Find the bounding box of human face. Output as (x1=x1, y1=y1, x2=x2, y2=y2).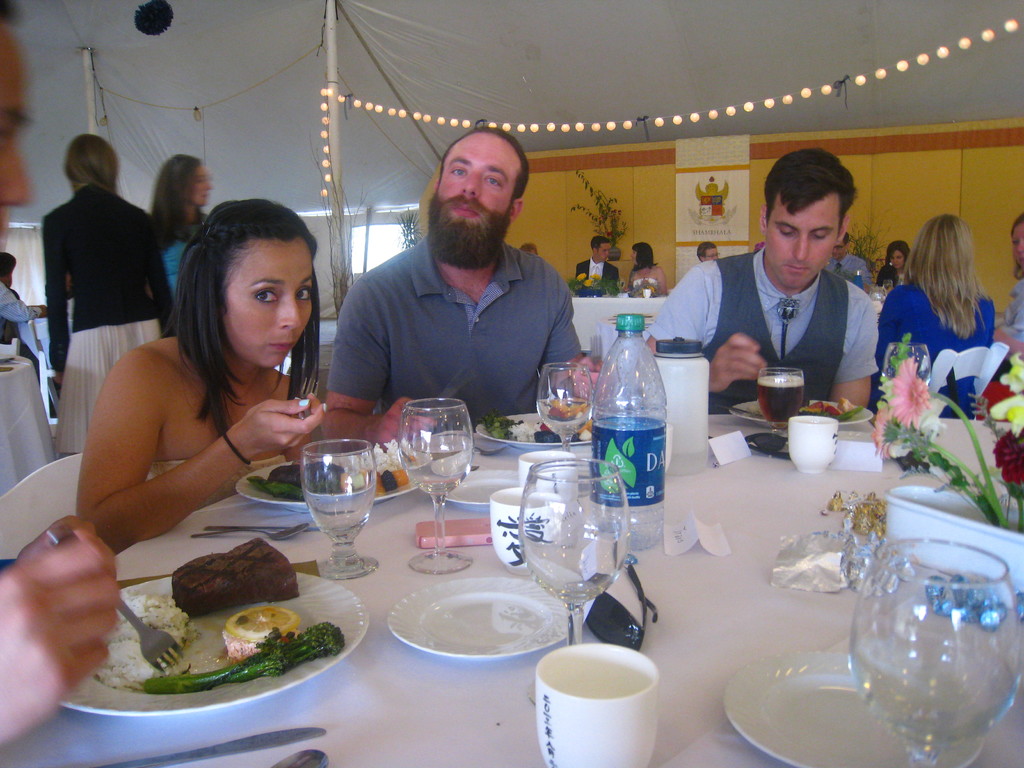
(x1=771, y1=195, x2=847, y2=284).
